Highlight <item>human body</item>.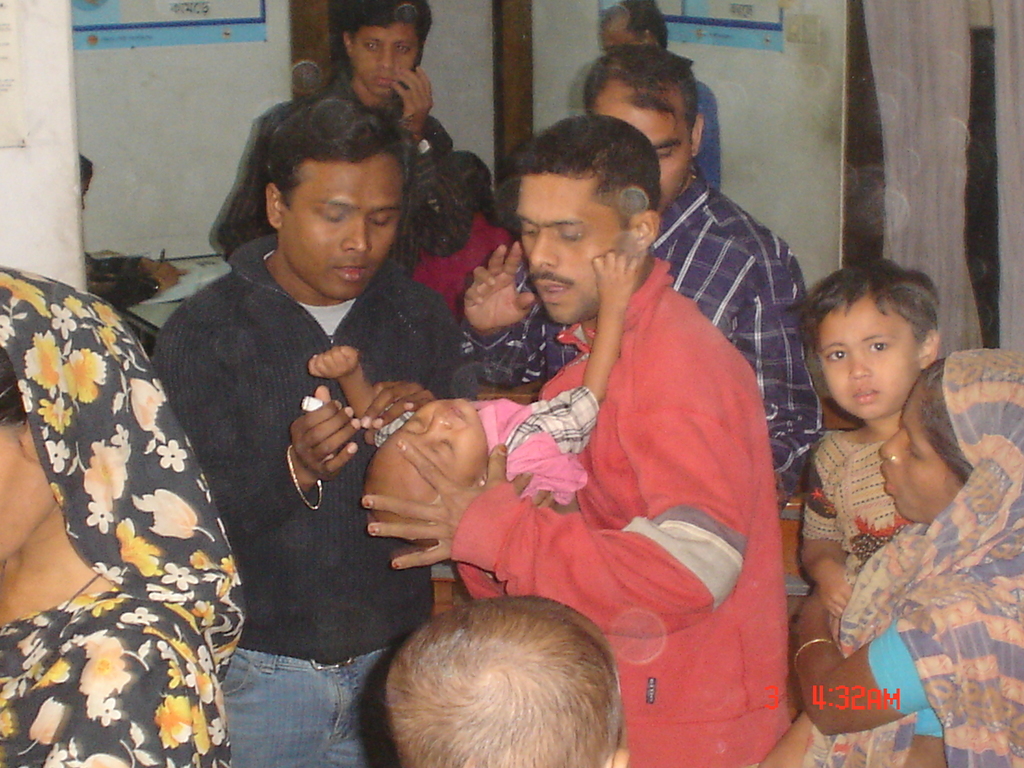
Highlighted region: detection(804, 434, 909, 619).
